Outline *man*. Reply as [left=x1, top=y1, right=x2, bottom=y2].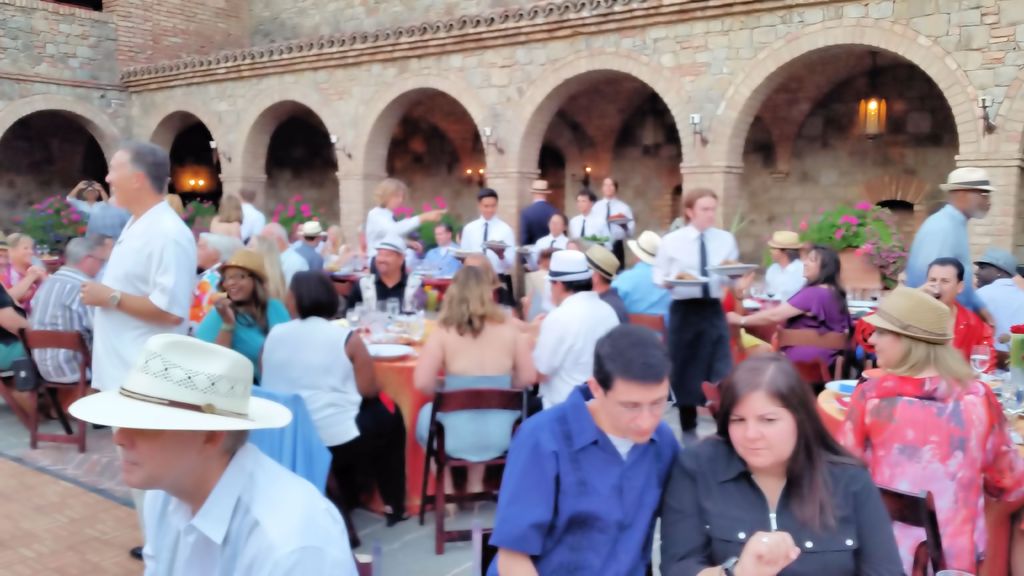
[left=418, top=214, right=469, bottom=274].
